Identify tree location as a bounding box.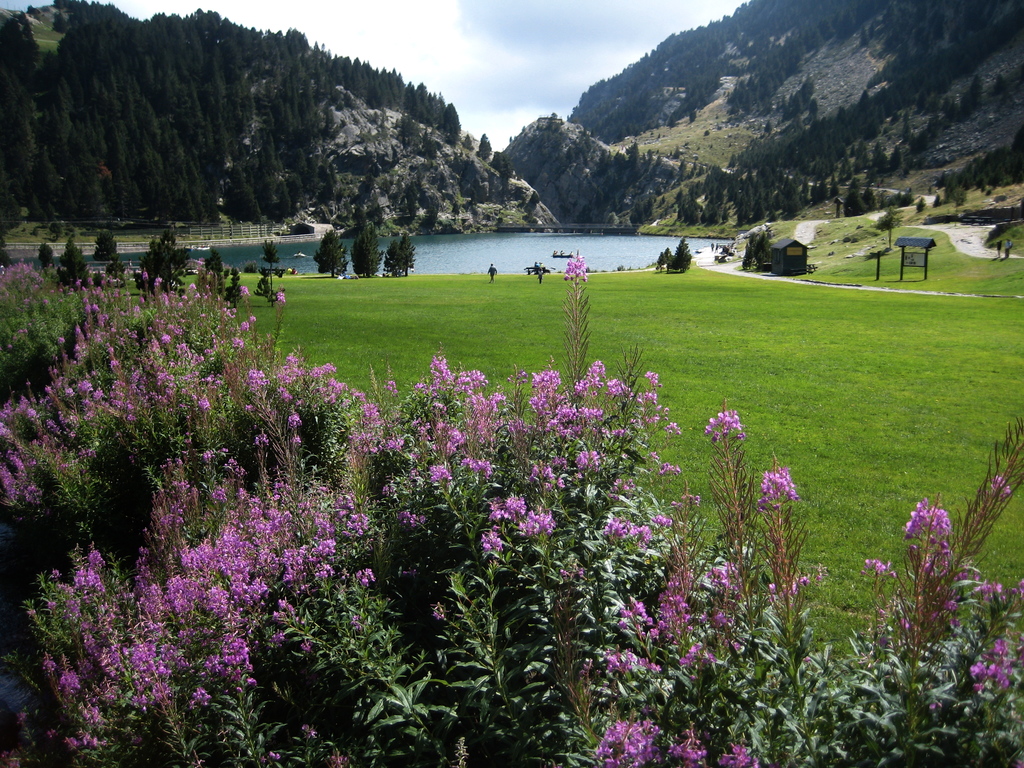
locate(255, 268, 278, 307).
